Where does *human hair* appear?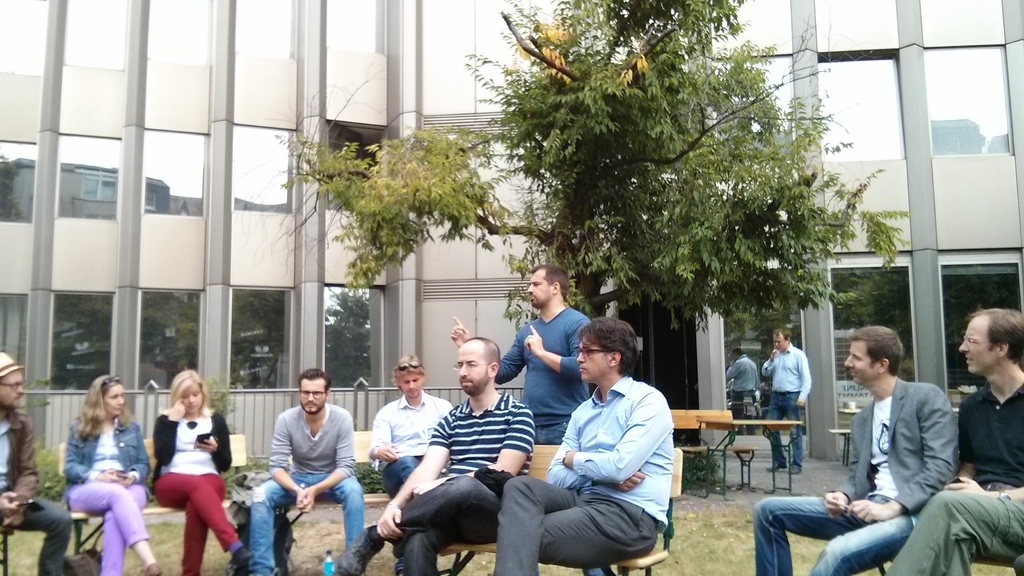
Appears at box=[858, 329, 915, 392].
